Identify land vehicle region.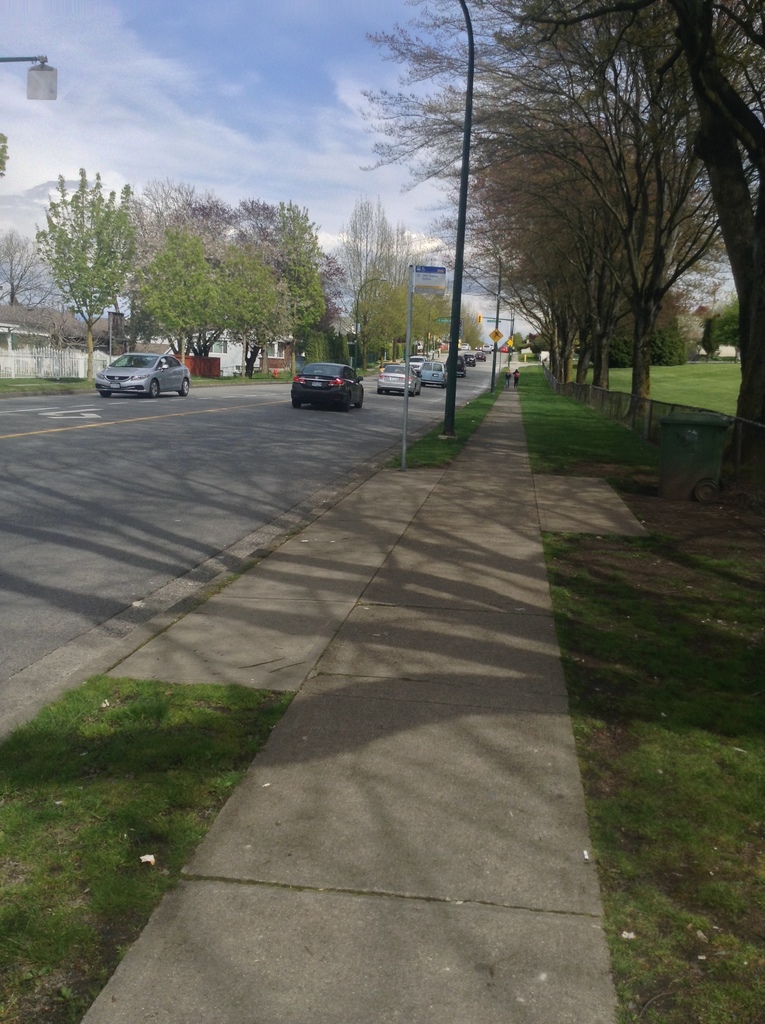
Region: (left=445, top=351, right=468, bottom=378).
